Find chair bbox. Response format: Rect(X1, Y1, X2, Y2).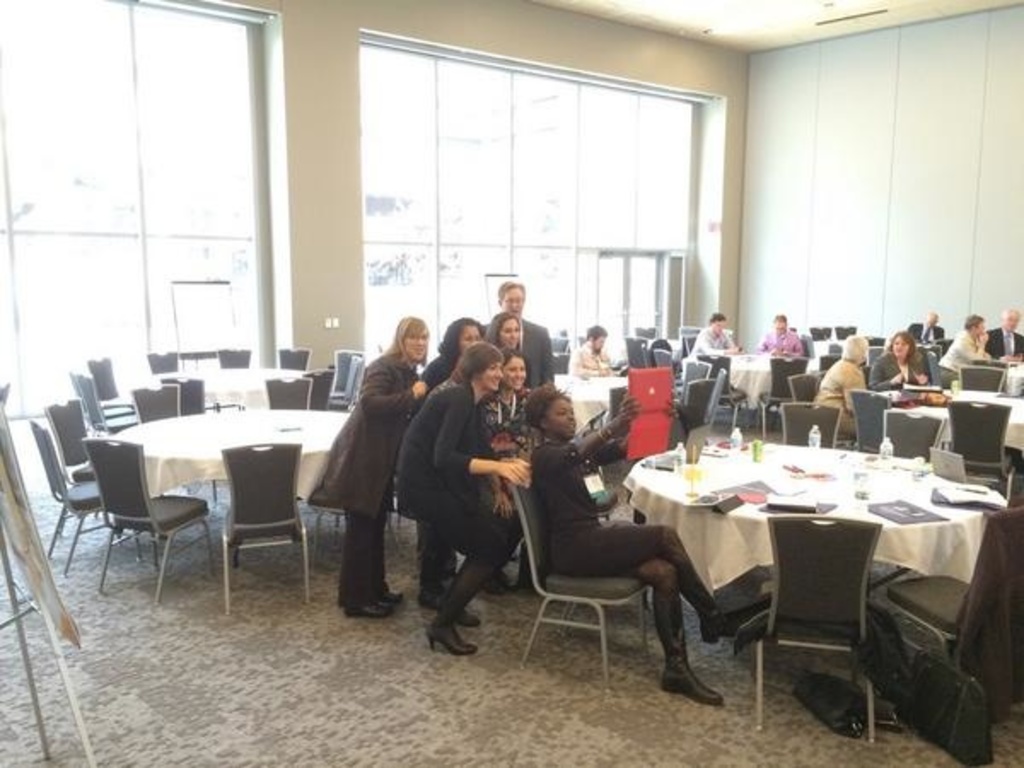
Rect(748, 510, 884, 744).
